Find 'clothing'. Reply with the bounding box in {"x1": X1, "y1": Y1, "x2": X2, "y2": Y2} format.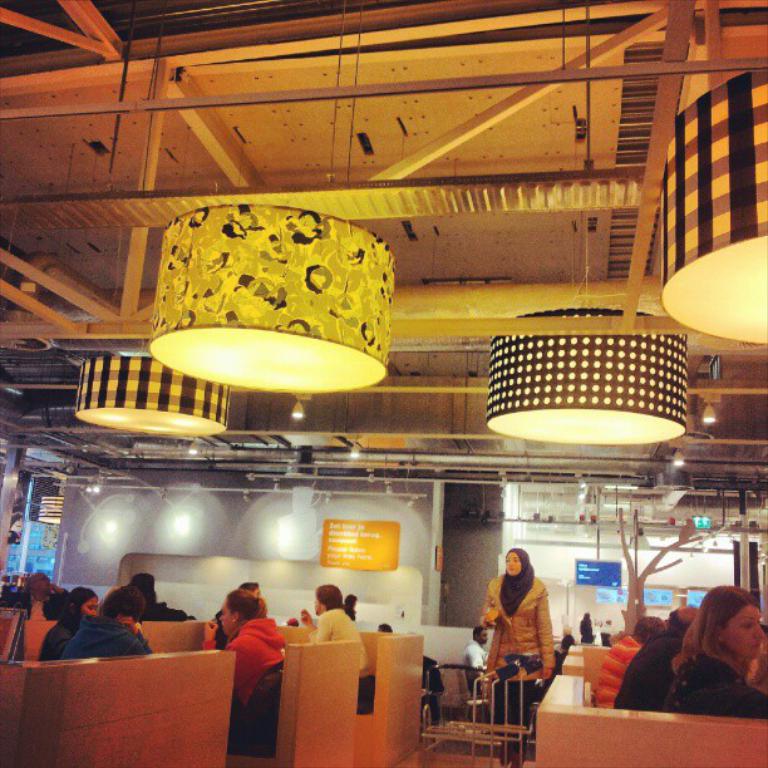
{"x1": 594, "y1": 632, "x2": 640, "y2": 710}.
